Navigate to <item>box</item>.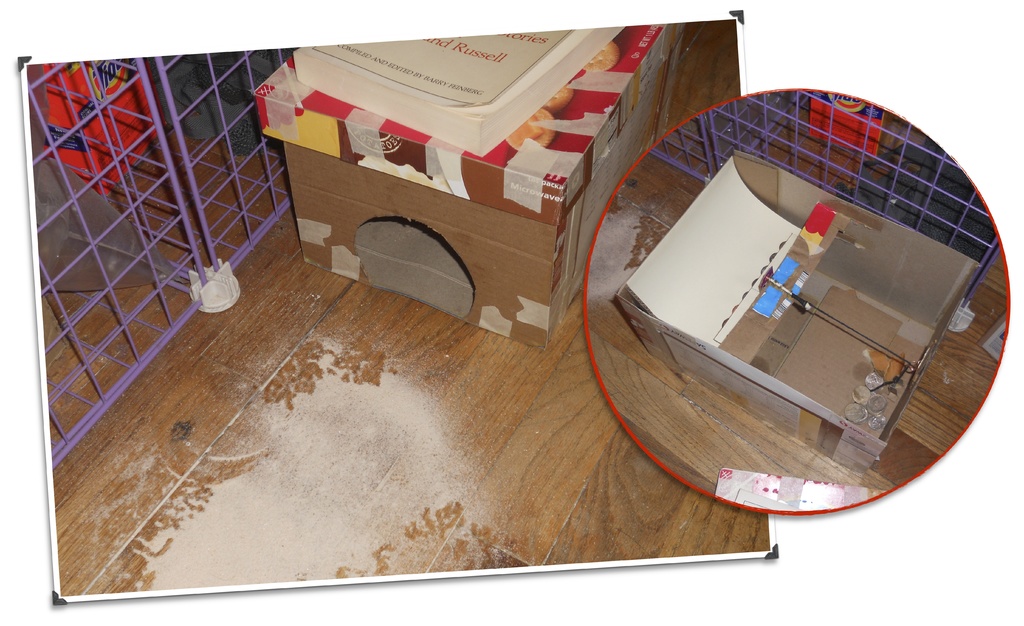
Navigation target: <box>261,1,676,322</box>.
